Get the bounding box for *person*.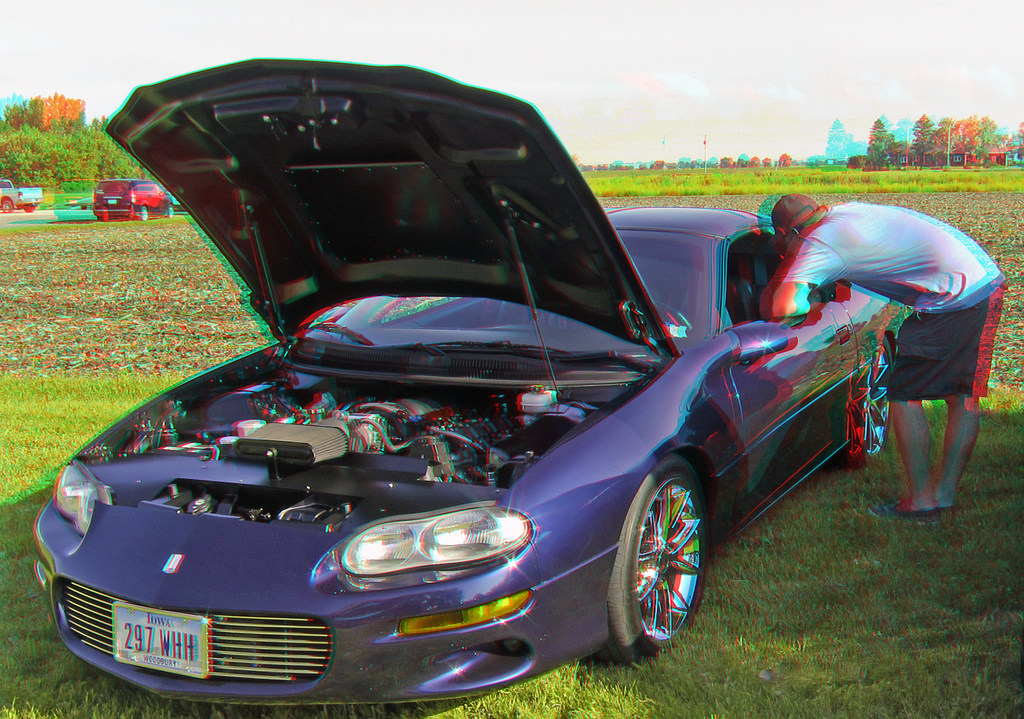
[774,194,1003,517].
